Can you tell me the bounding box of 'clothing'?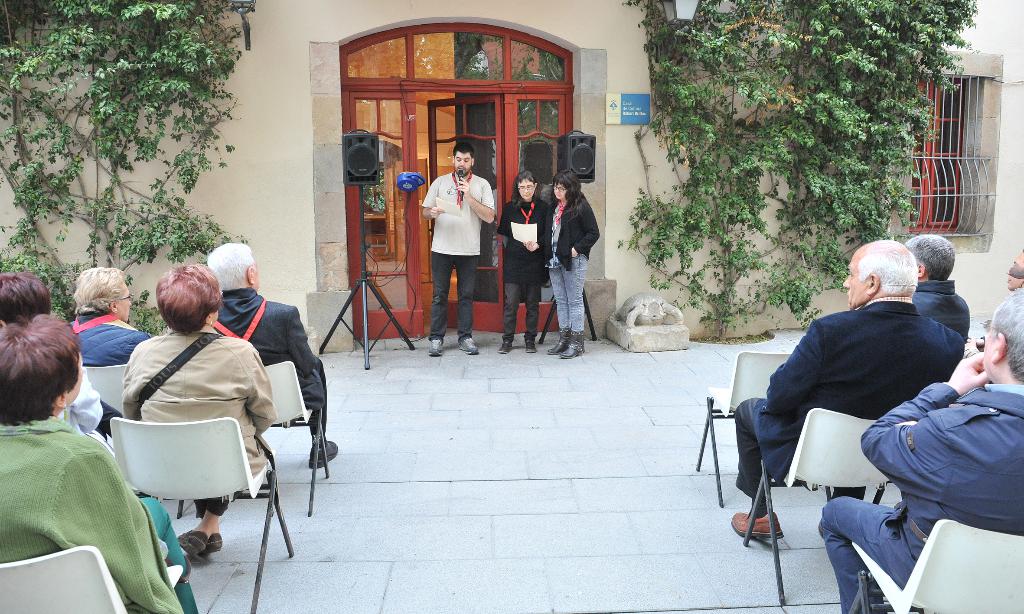
{"x1": 916, "y1": 273, "x2": 973, "y2": 339}.
